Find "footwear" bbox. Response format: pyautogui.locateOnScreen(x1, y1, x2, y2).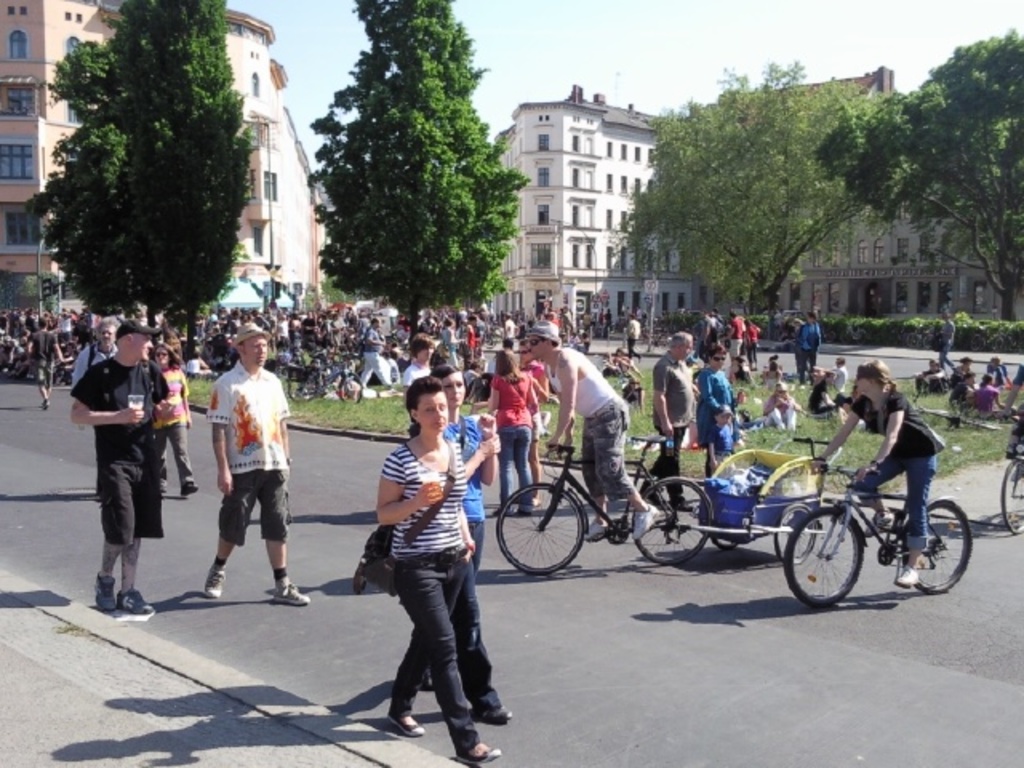
pyautogui.locateOnScreen(115, 589, 155, 616).
